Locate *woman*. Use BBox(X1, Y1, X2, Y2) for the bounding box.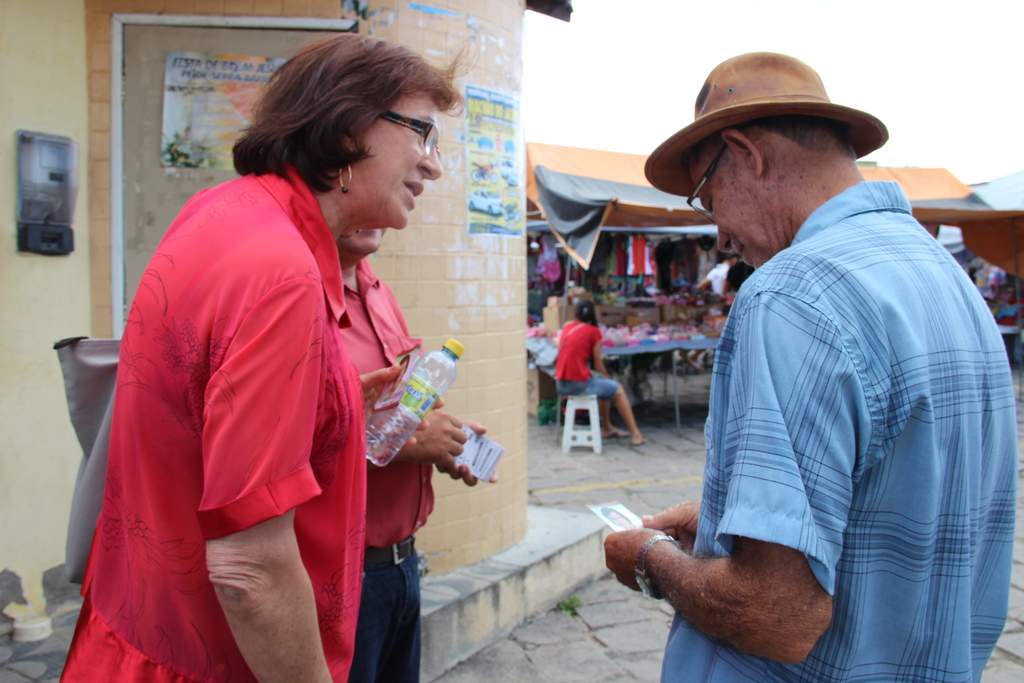
BBox(65, 25, 435, 682).
